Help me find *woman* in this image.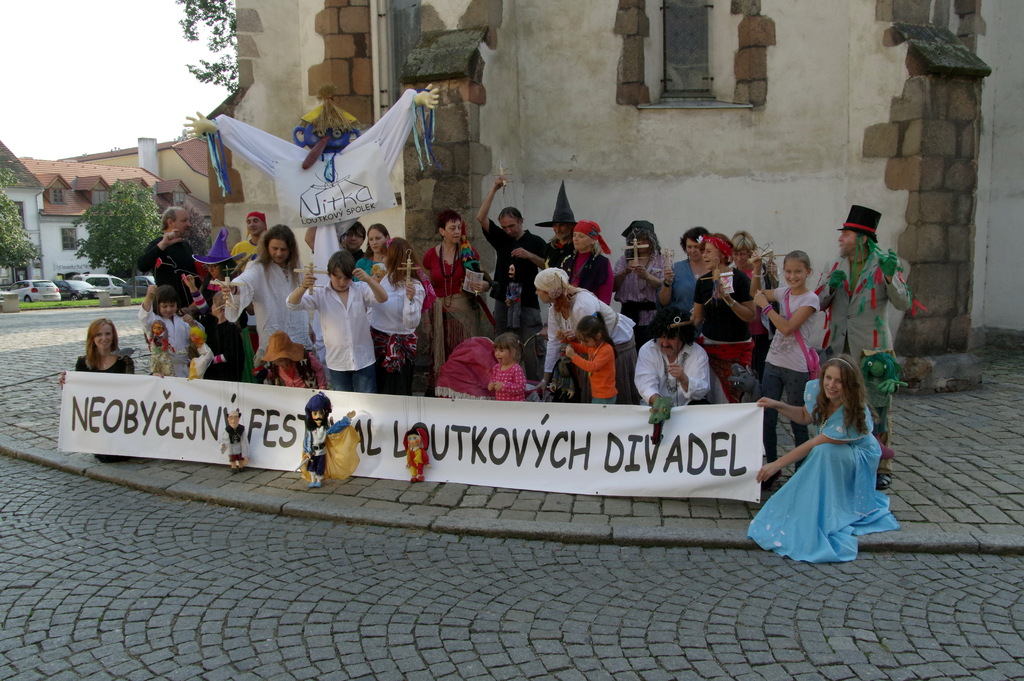
Found it: 356, 222, 405, 283.
